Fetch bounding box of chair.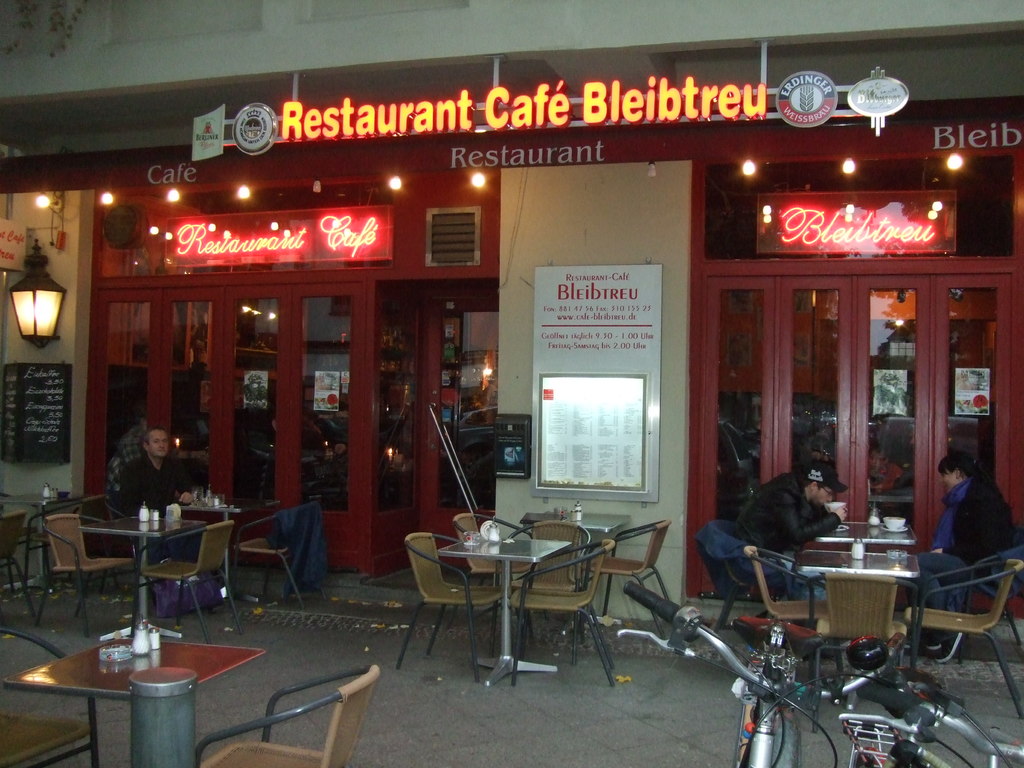
Bbox: {"x1": 30, "y1": 511, "x2": 153, "y2": 637}.
